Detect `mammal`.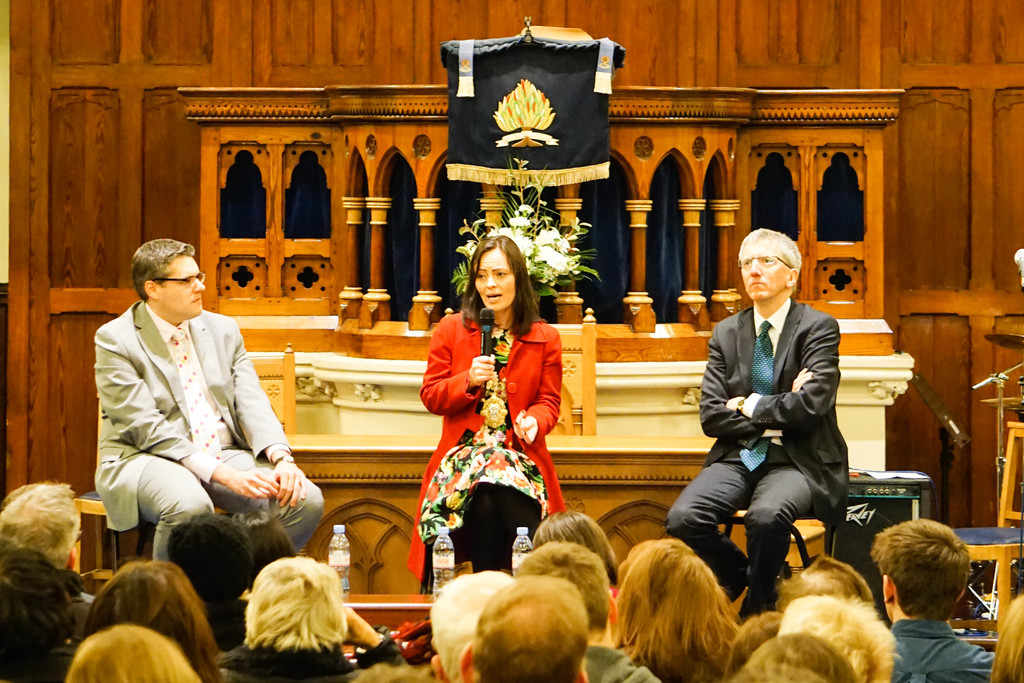
Detected at bbox=(218, 555, 406, 682).
